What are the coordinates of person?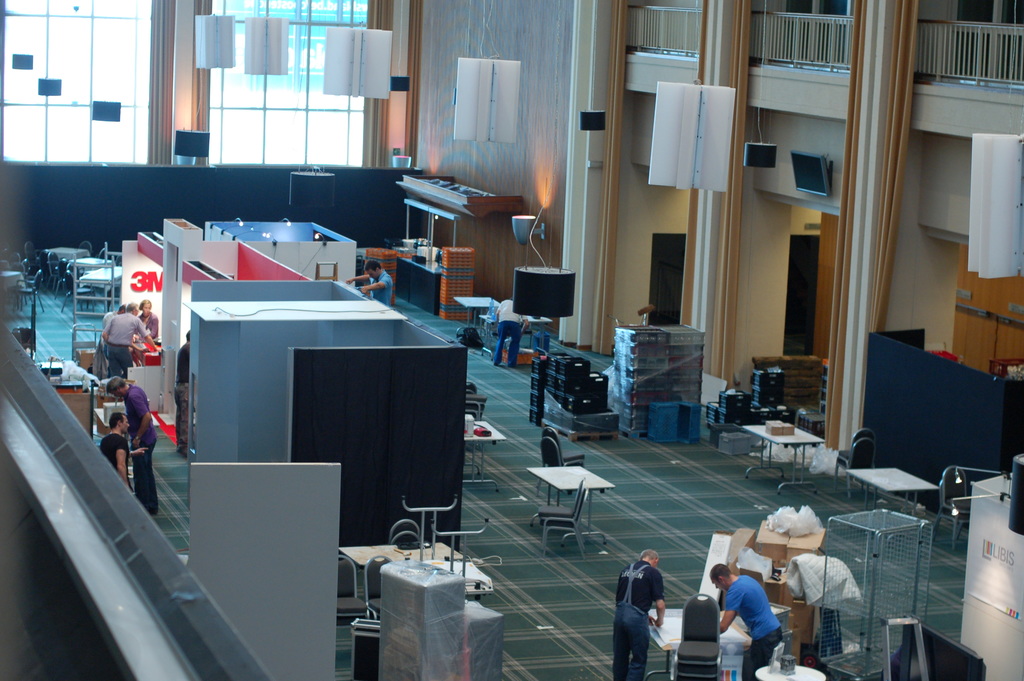
box(106, 377, 161, 508).
